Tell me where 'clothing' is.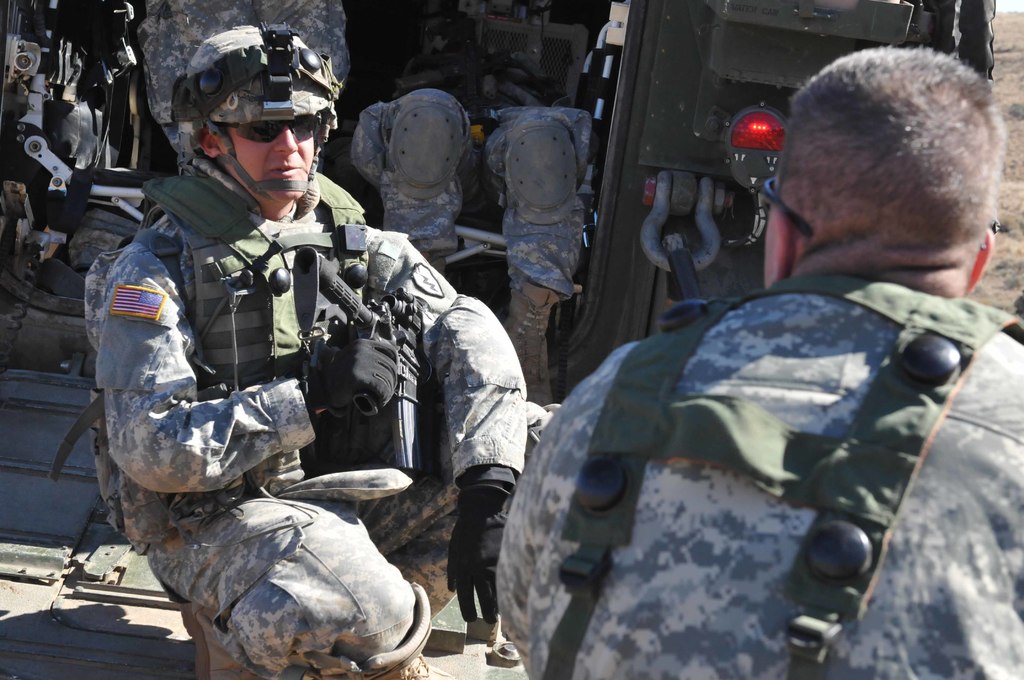
'clothing' is at <region>351, 45, 591, 300</region>.
